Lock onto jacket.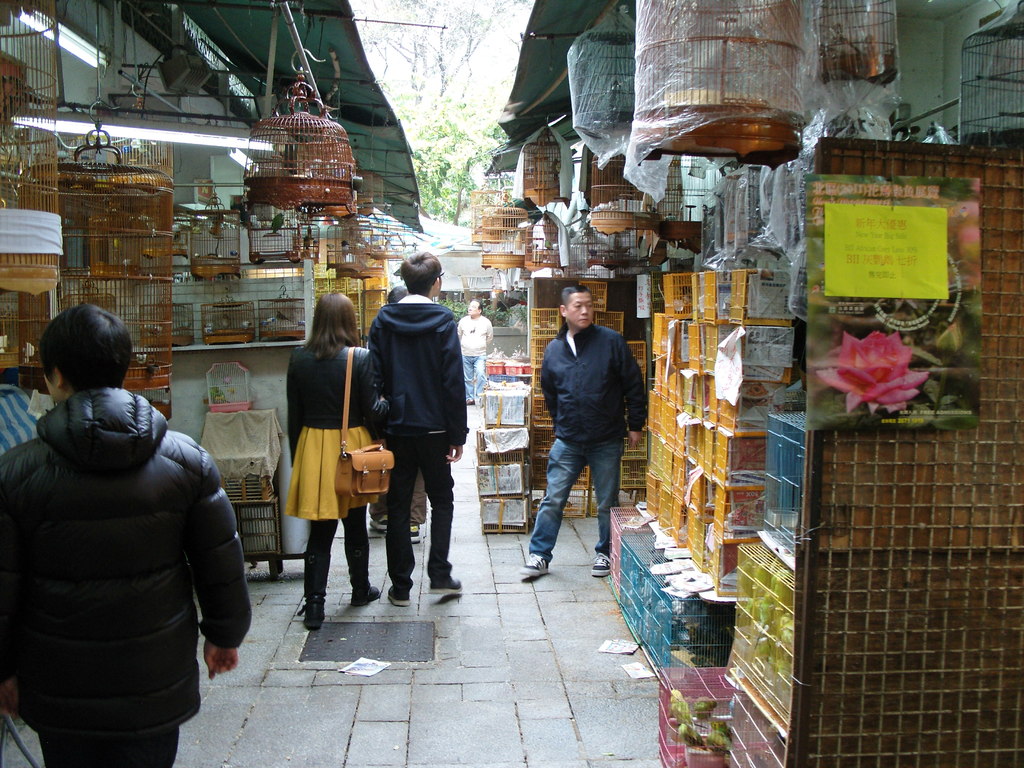
Locked: bbox=(370, 292, 472, 452).
